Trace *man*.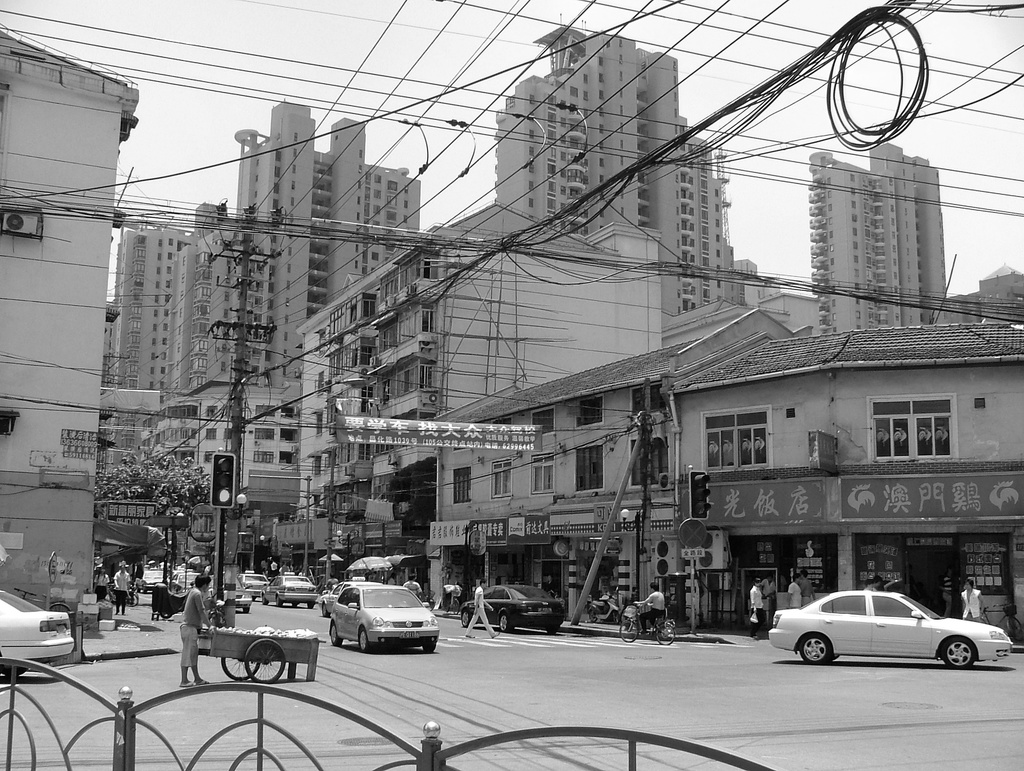
Traced to rect(175, 565, 207, 690).
